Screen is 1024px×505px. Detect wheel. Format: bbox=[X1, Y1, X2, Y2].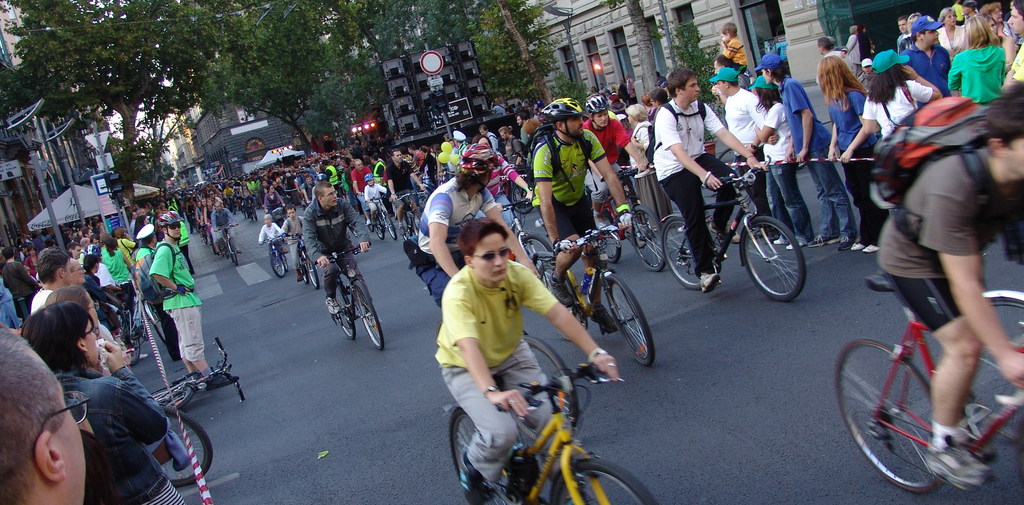
bbox=[245, 207, 255, 223].
